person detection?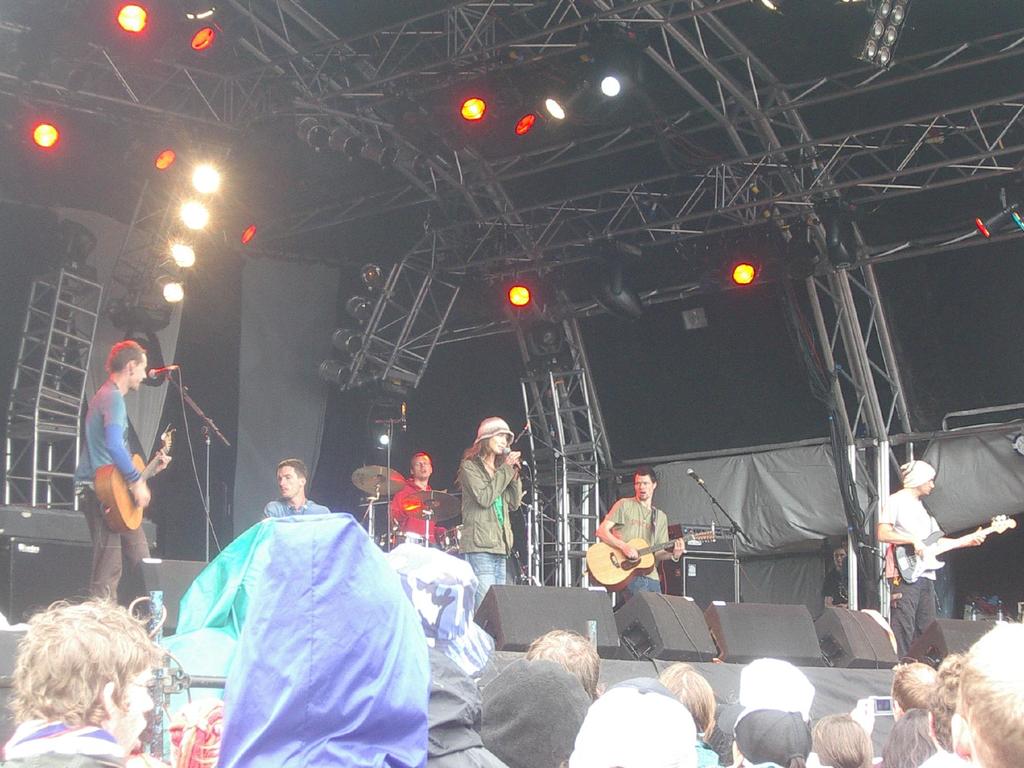
{"x1": 257, "y1": 458, "x2": 326, "y2": 526}
